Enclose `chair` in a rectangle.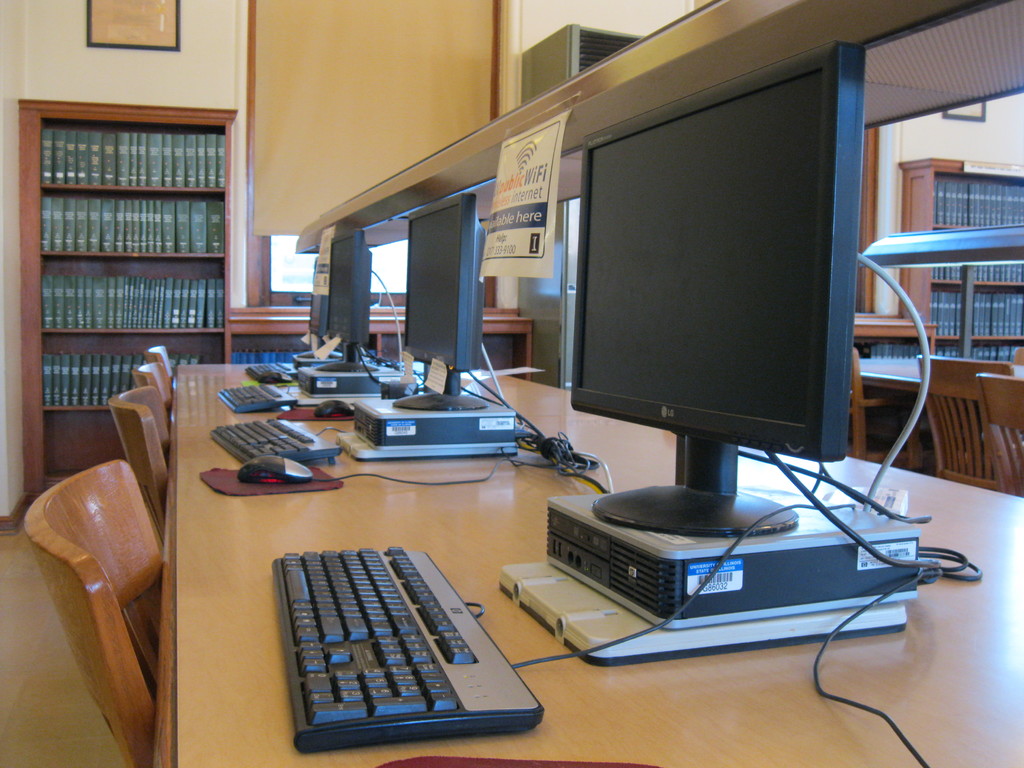
(128, 360, 174, 418).
